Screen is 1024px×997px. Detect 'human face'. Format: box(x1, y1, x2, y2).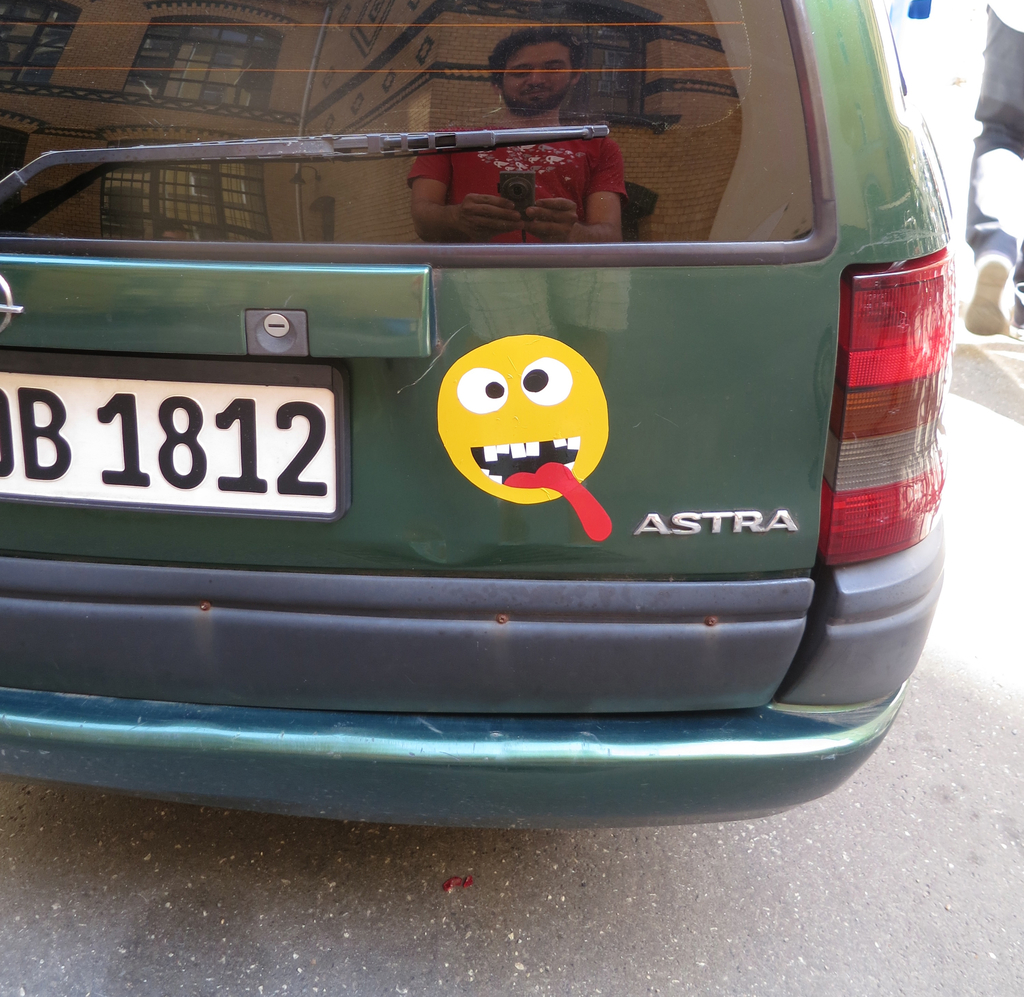
box(504, 45, 572, 115).
